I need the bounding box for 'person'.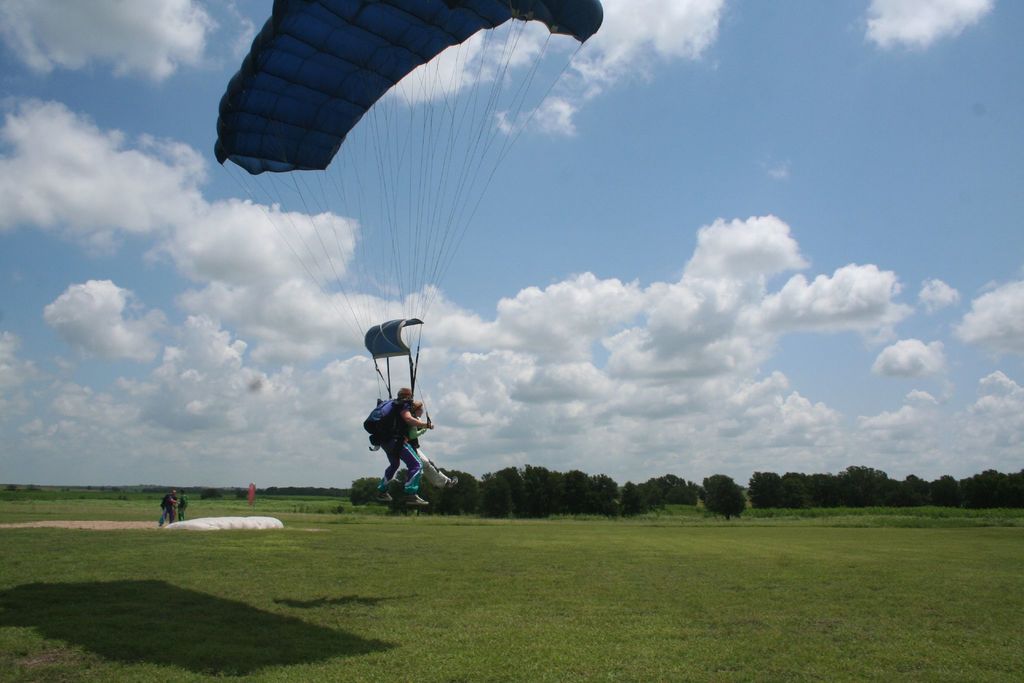
Here it is: crop(155, 490, 173, 527).
